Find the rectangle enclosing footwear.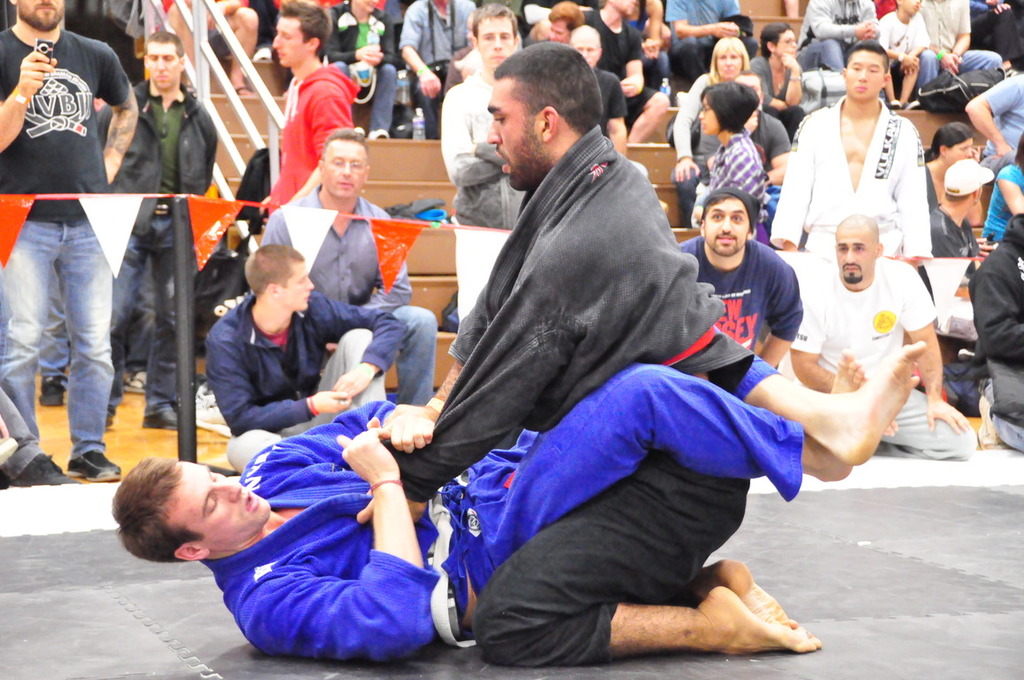
BBox(105, 405, 117, 429).
